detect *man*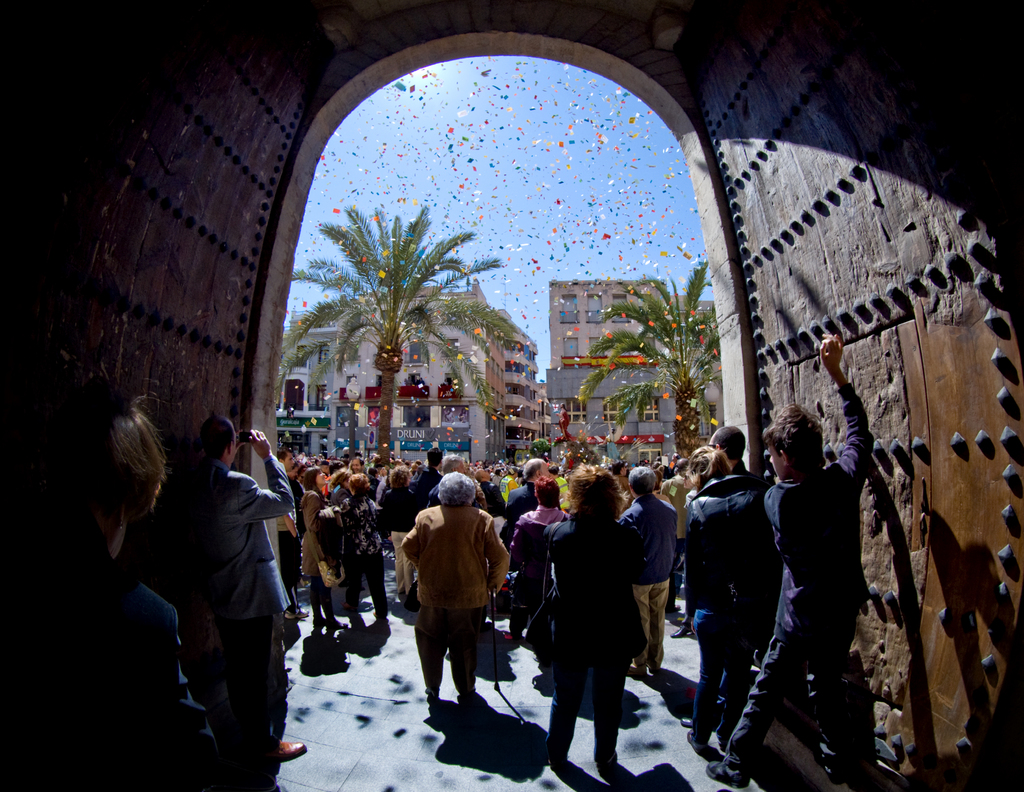
l=703, t=420, r=771, b=489
